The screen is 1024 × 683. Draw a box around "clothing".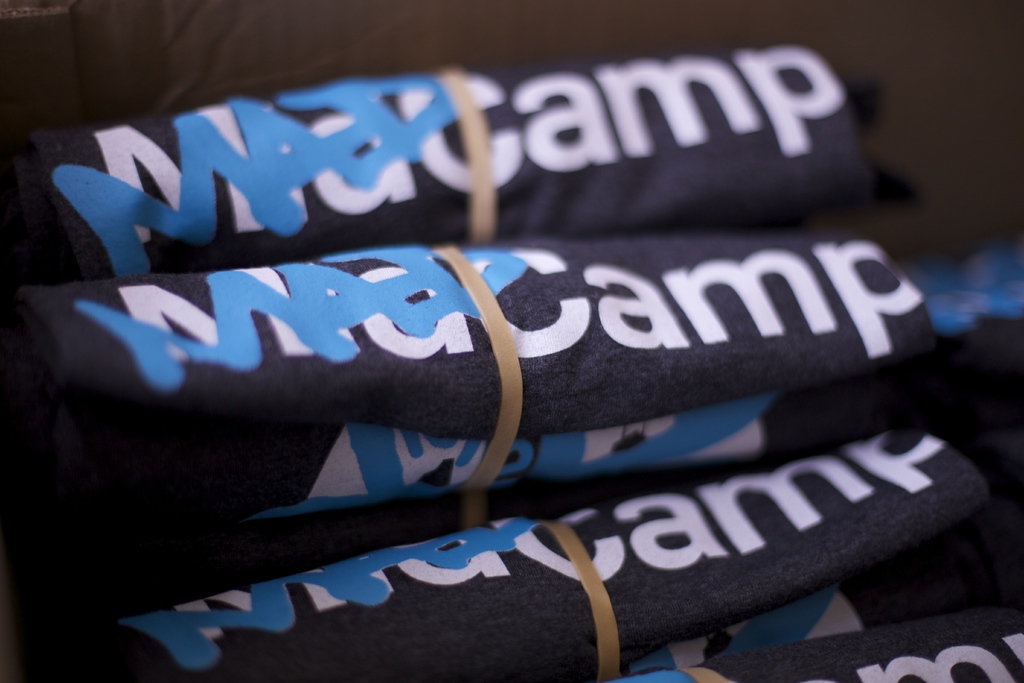
51/409/977/682.
